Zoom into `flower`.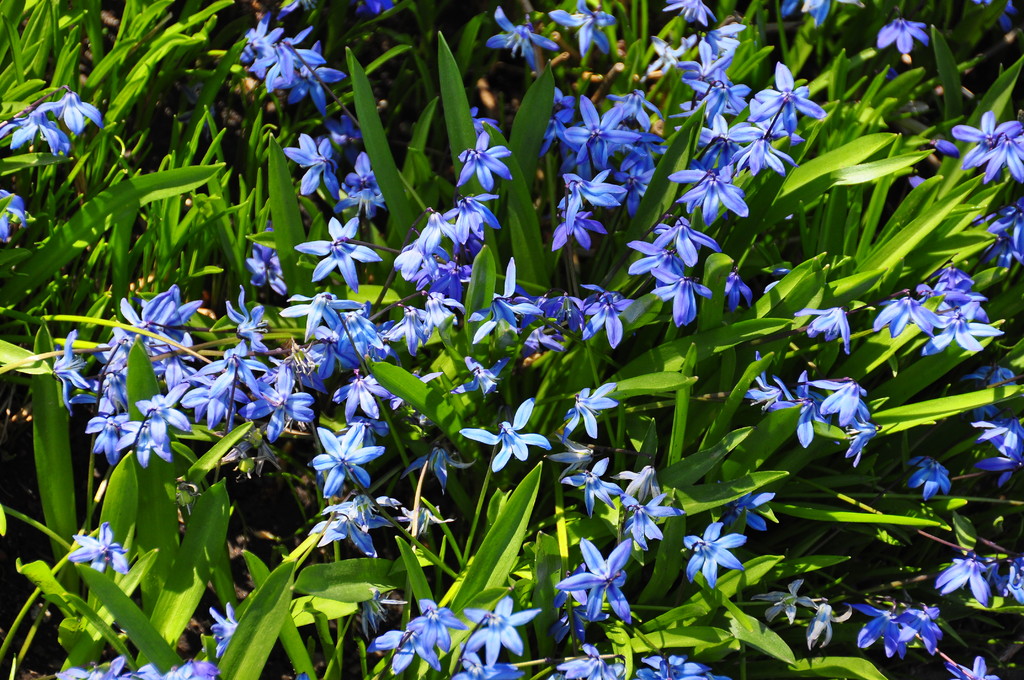
Zoom target: detection(348, 151, 385, 215).
